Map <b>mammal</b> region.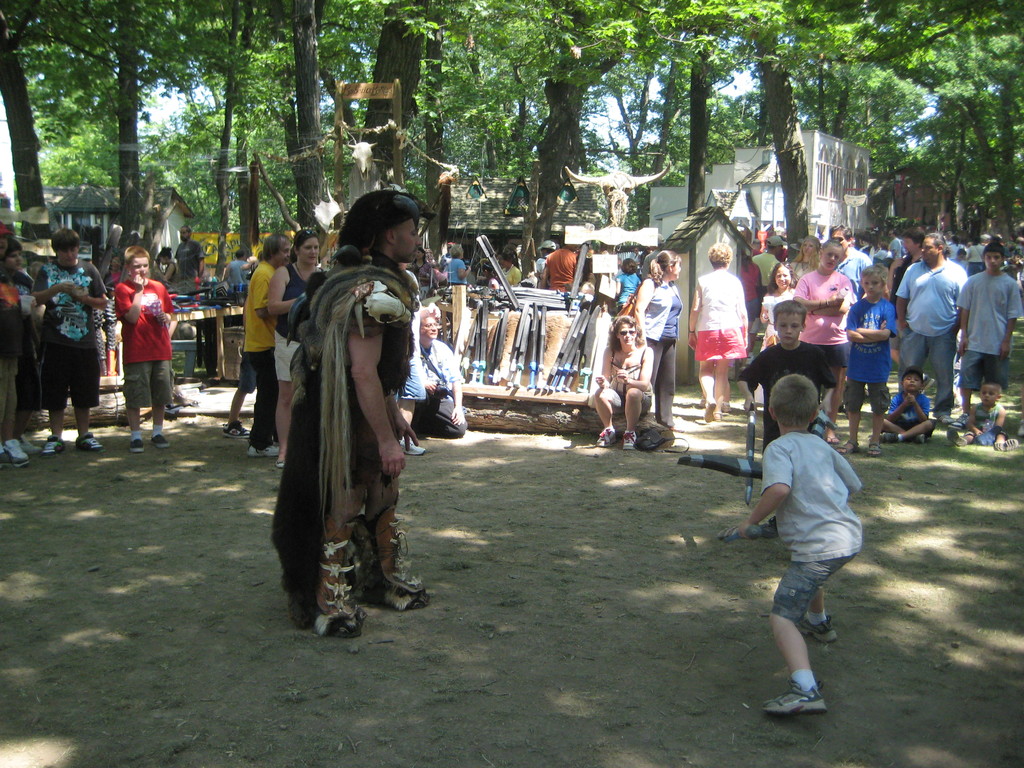
Mapped to 26:221:108:461.
